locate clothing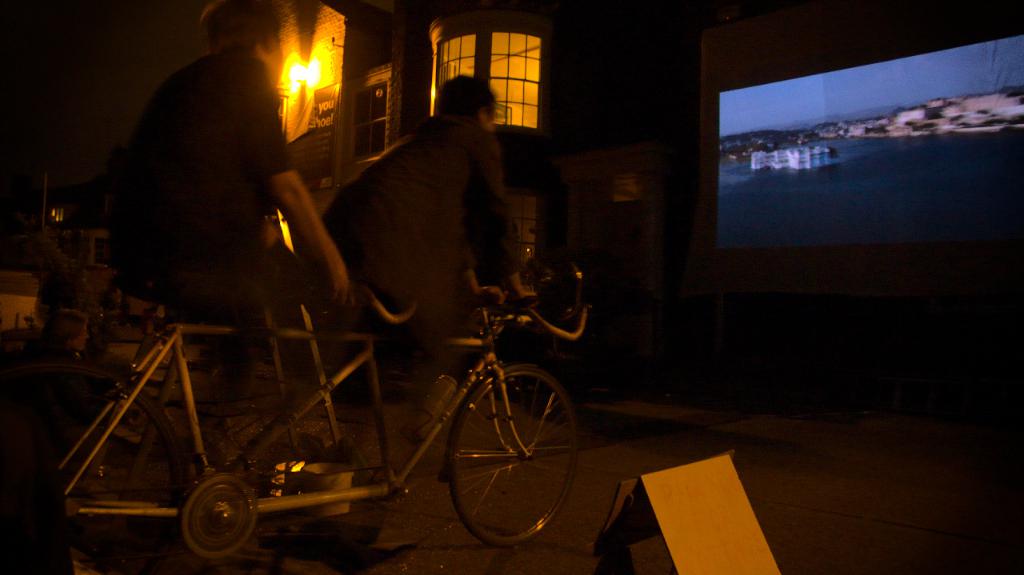
Rect(118, 60, 330, 325)
